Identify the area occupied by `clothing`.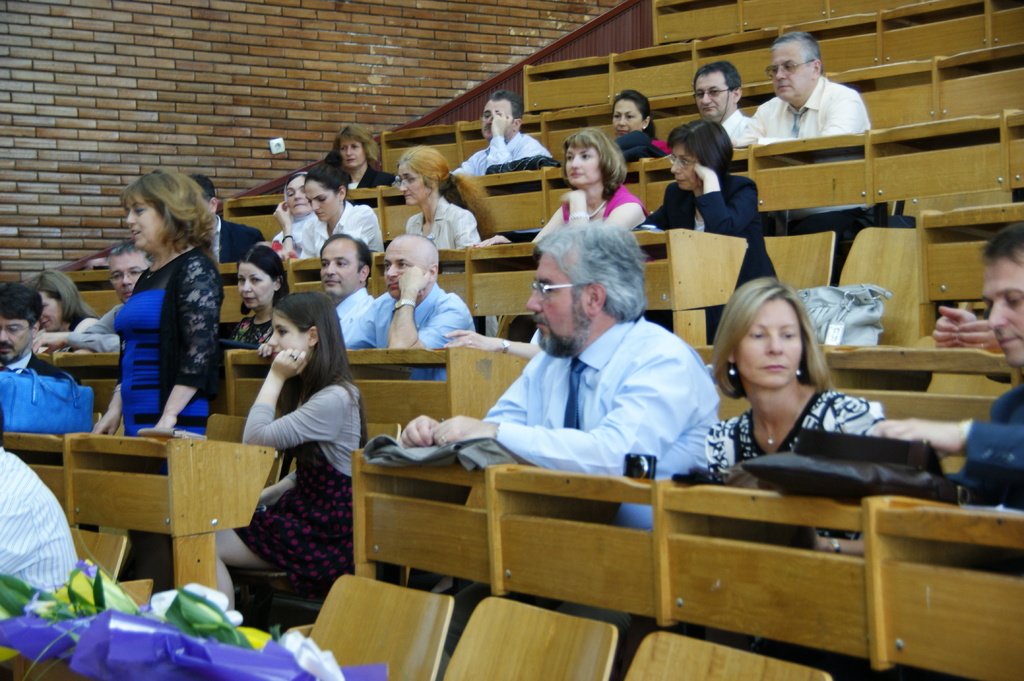
Area: {"x1": 456, "y1": 128, "x2": 550, "y2": 174}.
